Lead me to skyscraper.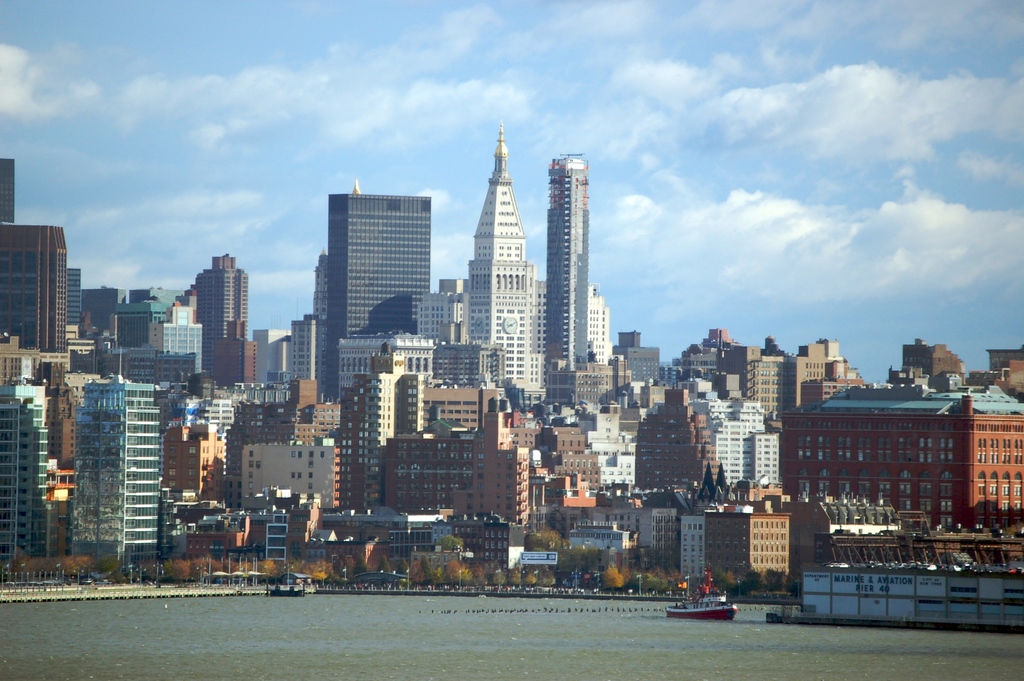
Lead to 324,189,433,398.
